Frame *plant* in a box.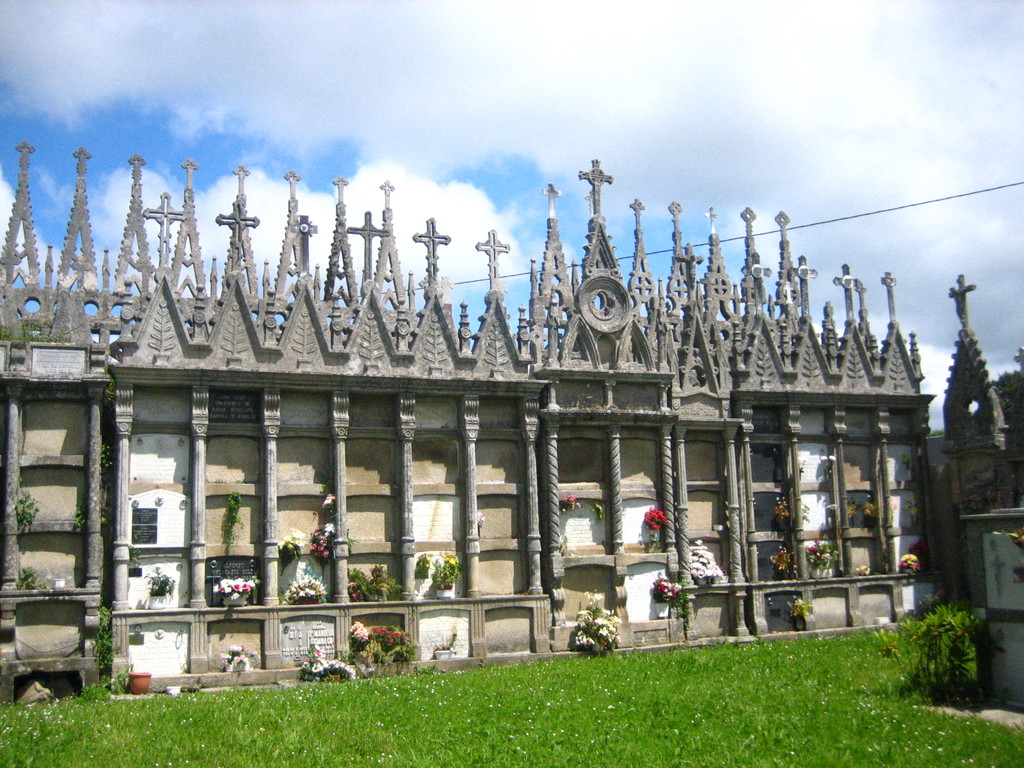
303,518,337,564.
